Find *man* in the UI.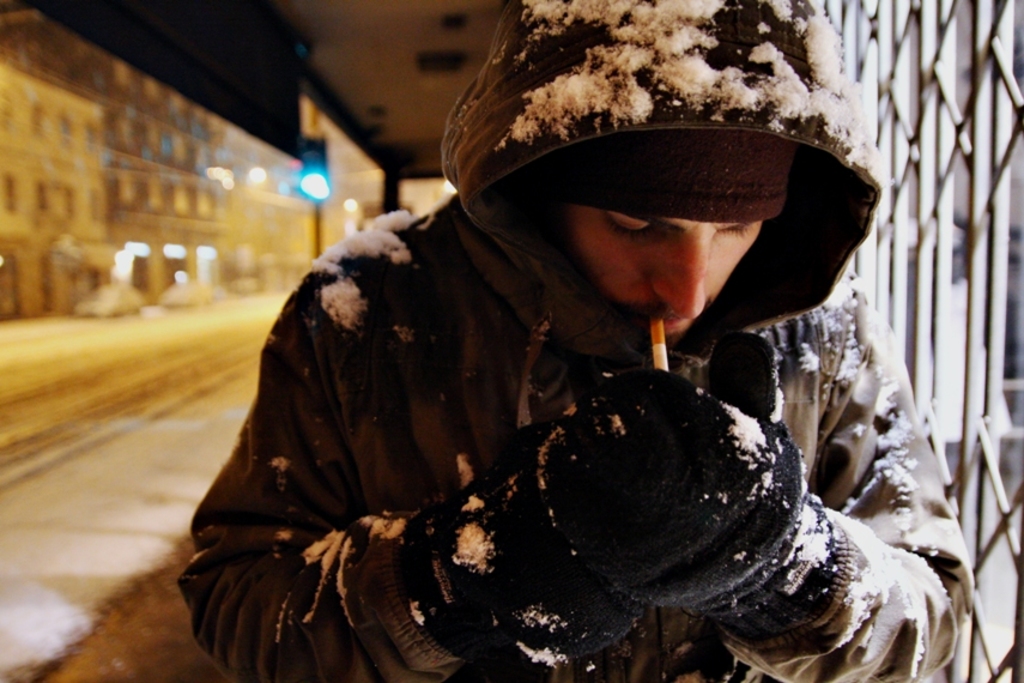
UI element at bbox(176, 0, 971, 682).
